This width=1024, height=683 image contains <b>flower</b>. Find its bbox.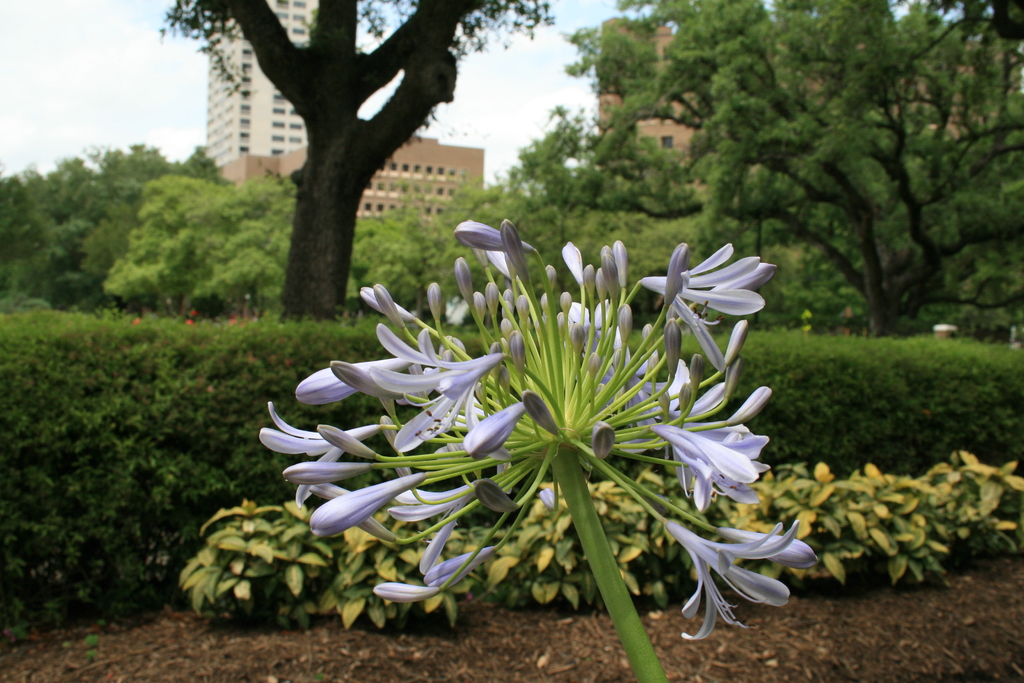
left=518, top=390, right=557, bottom=434.
